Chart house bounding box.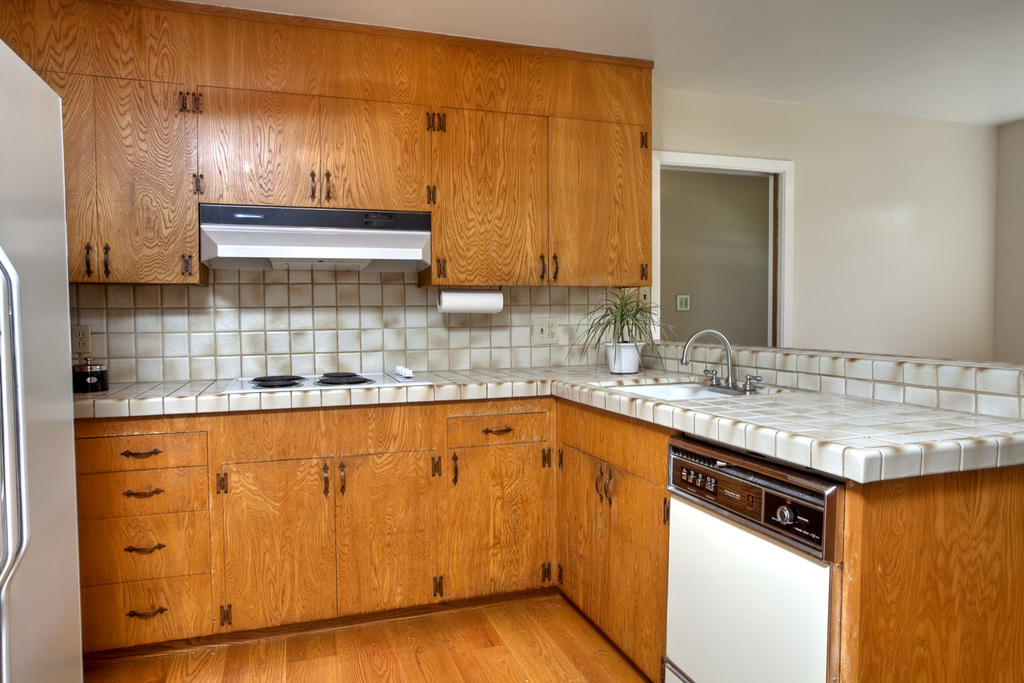
Charted: <bbox>1, 0, 1023, 682</bbox>.
